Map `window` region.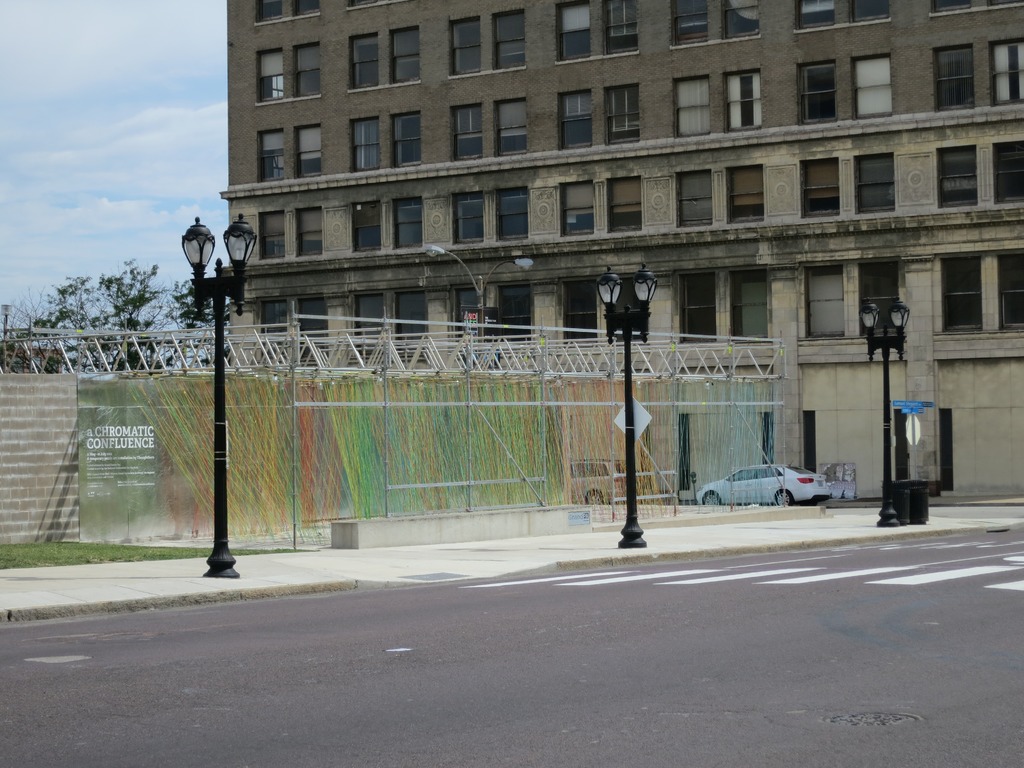
Mapped to <region>675, 78, 711, 135</region>.
